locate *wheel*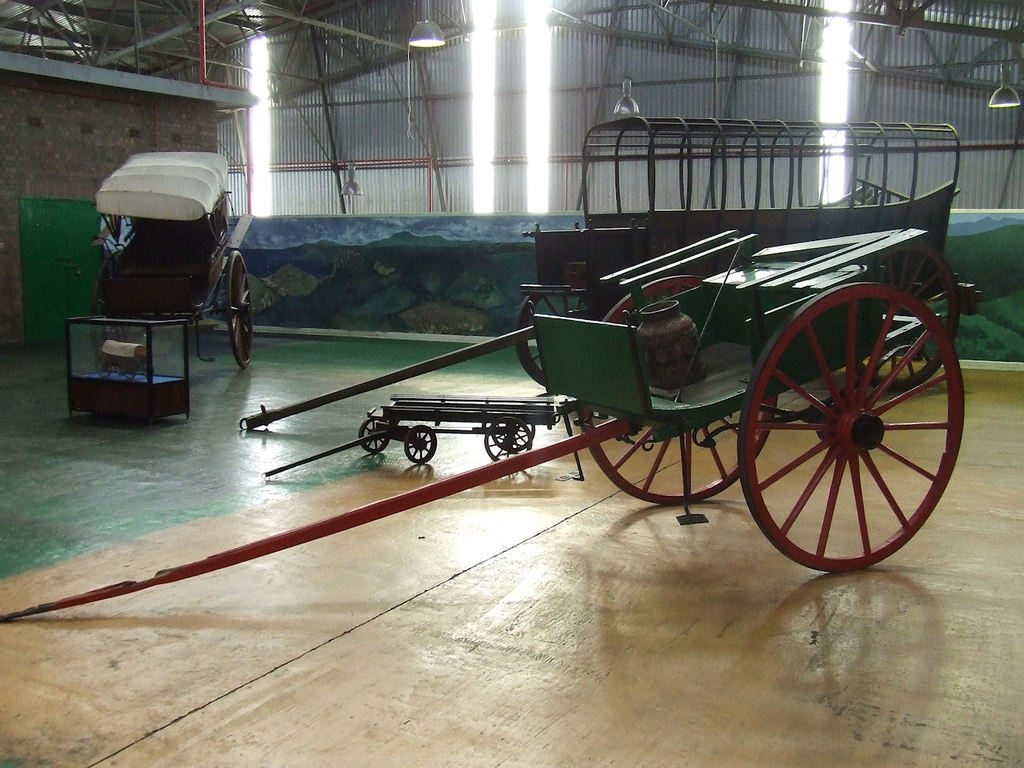
[left=227, top=250, right=259, bottom=371]
